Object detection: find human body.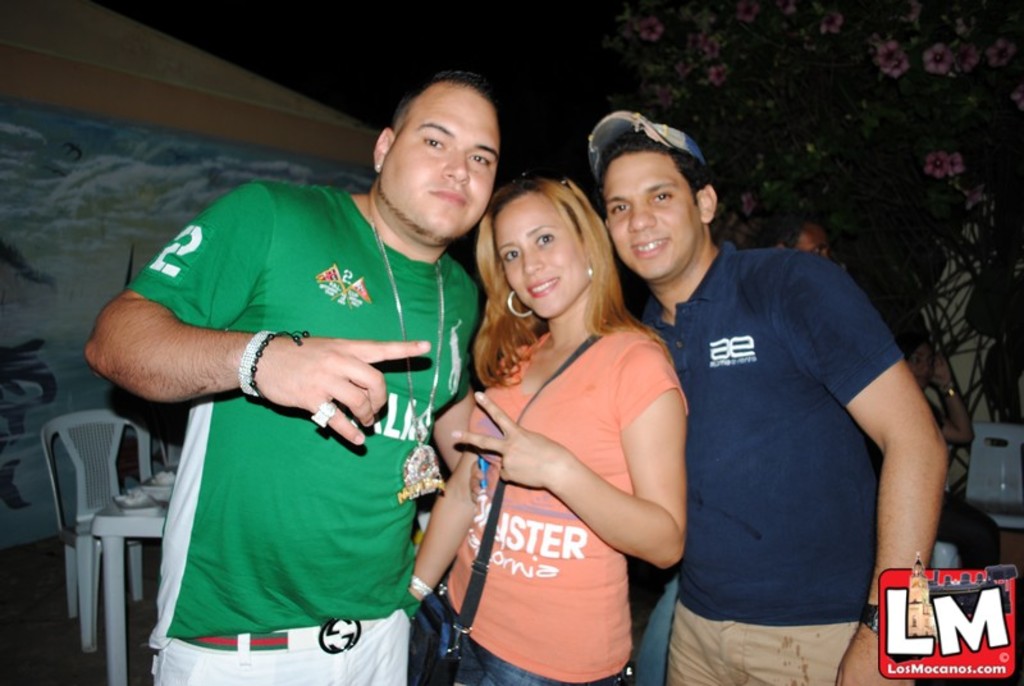
<region>76, 69, 472, 685</region>.
